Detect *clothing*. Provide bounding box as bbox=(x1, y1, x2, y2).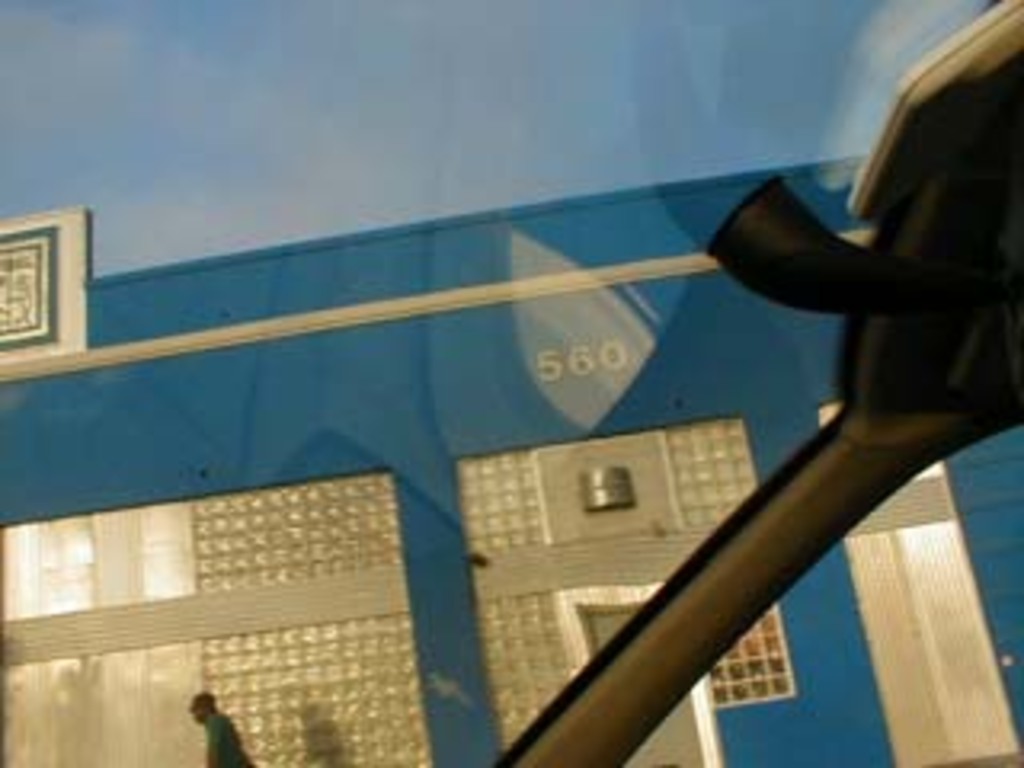
bbox=(198, 714, 253, 765).
